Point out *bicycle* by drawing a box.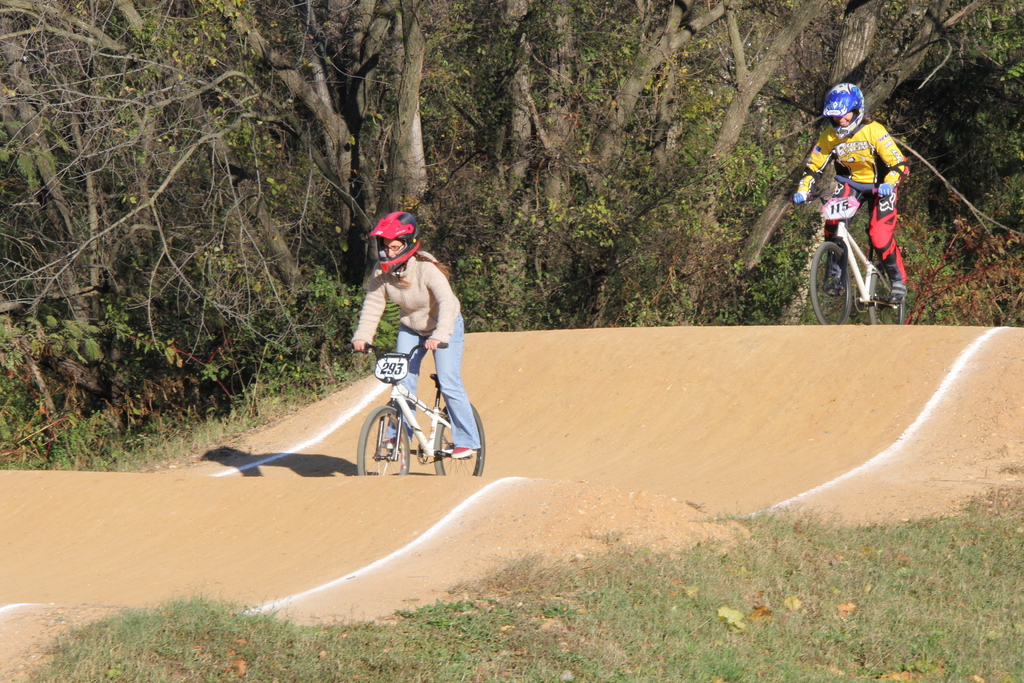
region(355, 338, 486, 482).
